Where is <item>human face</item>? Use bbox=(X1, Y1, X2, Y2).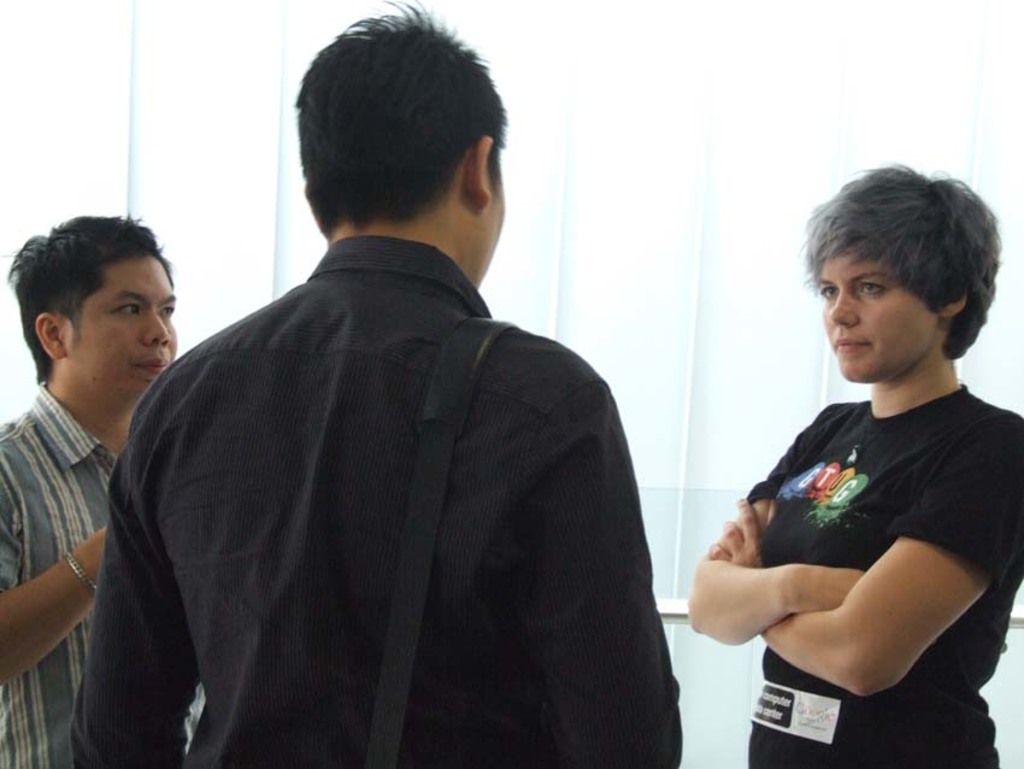
bbox=(819, 248, 943, 383).
